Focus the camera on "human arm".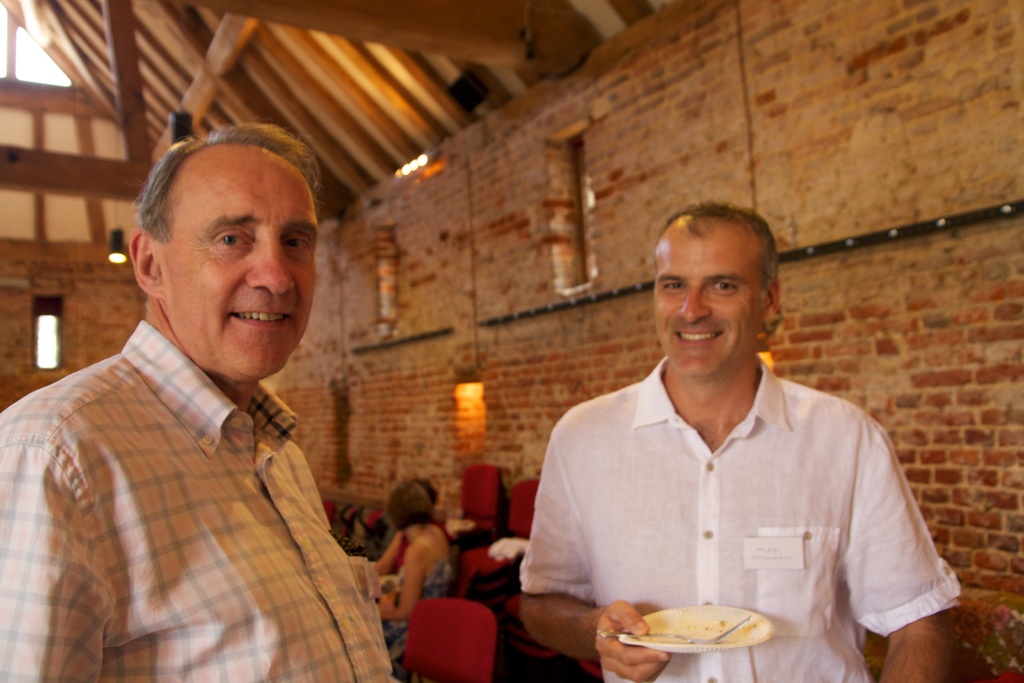
Focus region: (x1=377, y1=520, x2=447, y2=626).
